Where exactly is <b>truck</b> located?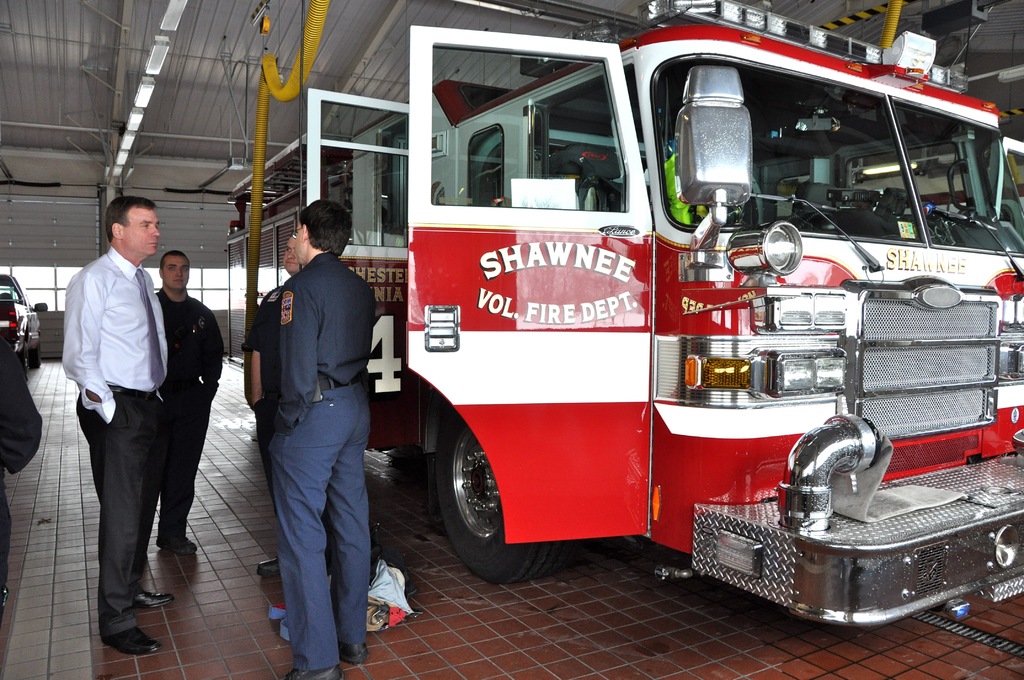
Its bounding box is bbox(243, 32, 881, 624).
